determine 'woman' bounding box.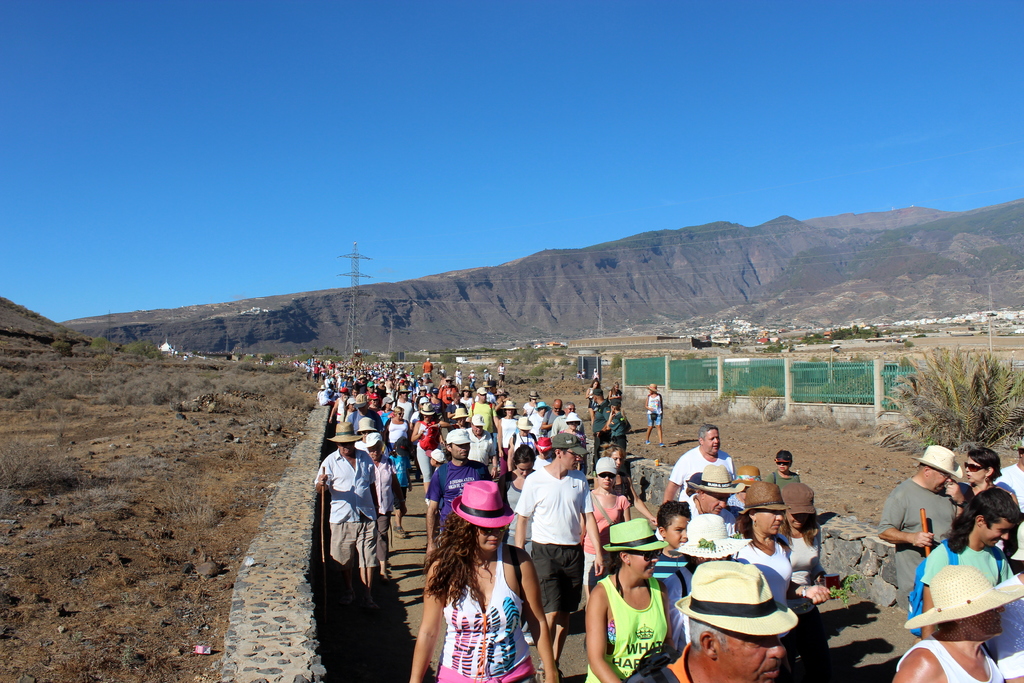
Determined: [x1=411, y1=479, x2=557, y2=682].
